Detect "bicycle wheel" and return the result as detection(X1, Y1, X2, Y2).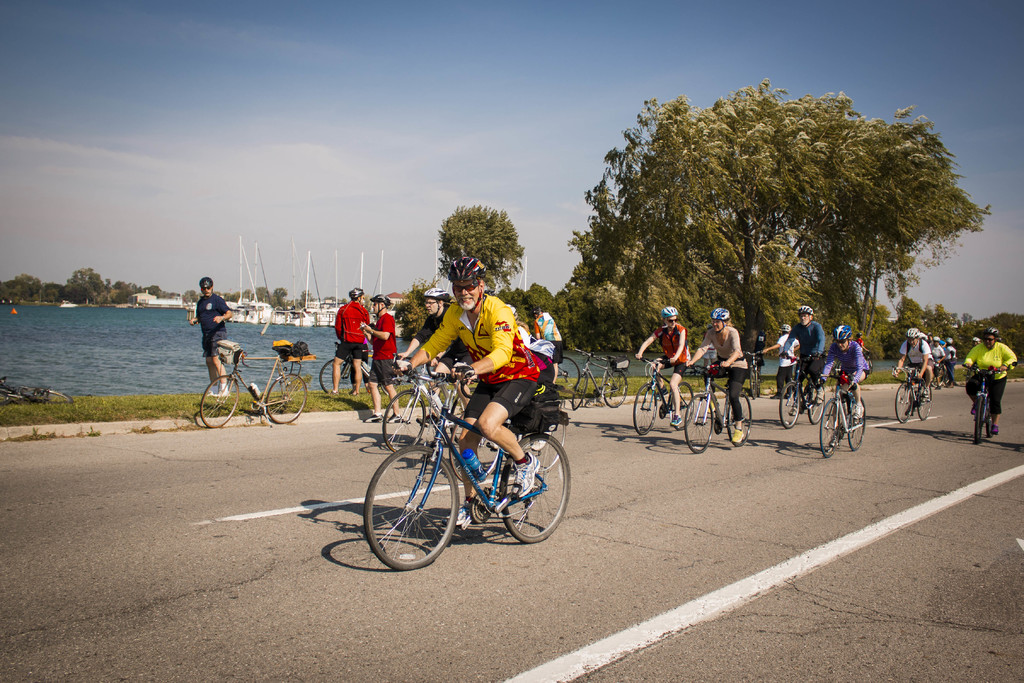
detection(820, 404, 841, 457).
